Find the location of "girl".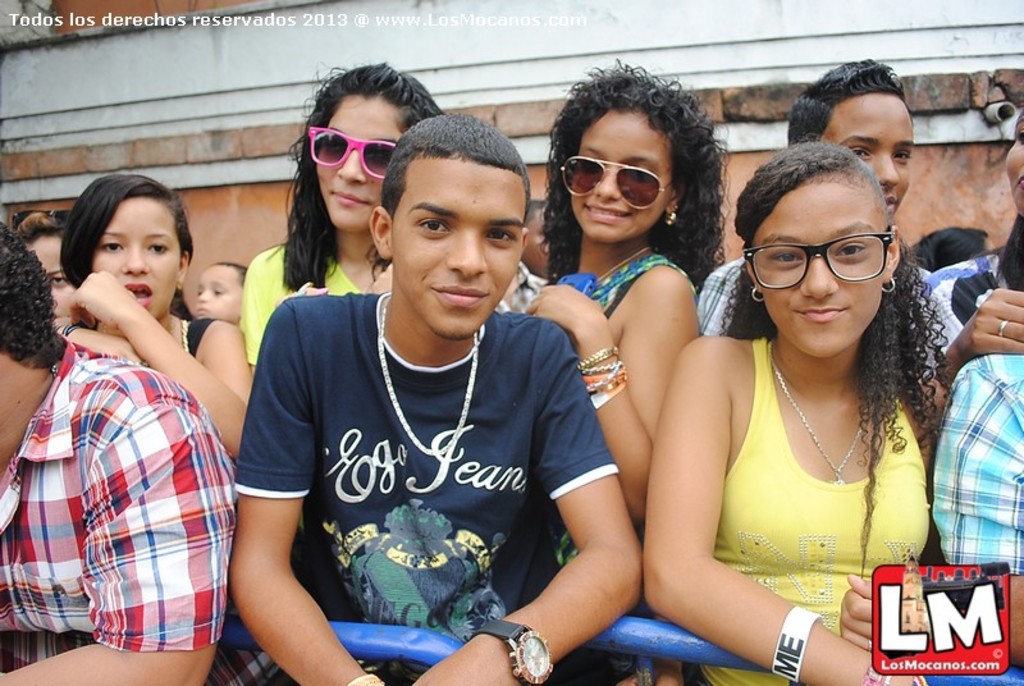
Location: l=525, t=73, r=724, b=523.
